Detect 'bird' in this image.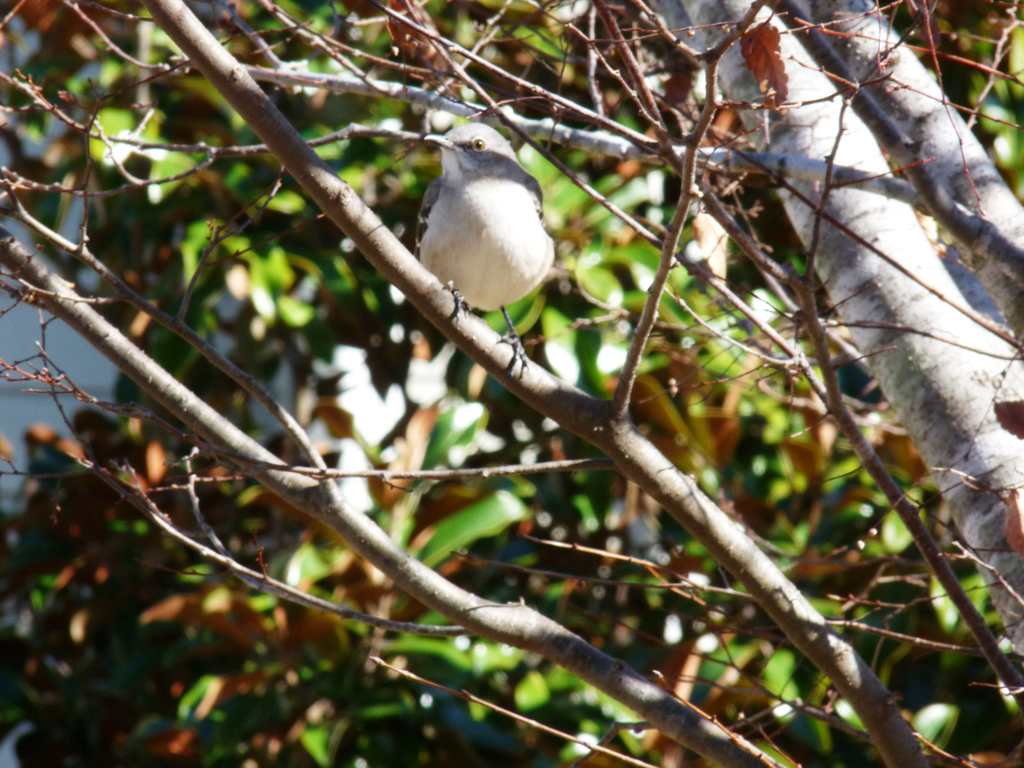
Detection: detection(410, 116, 567, 380).
